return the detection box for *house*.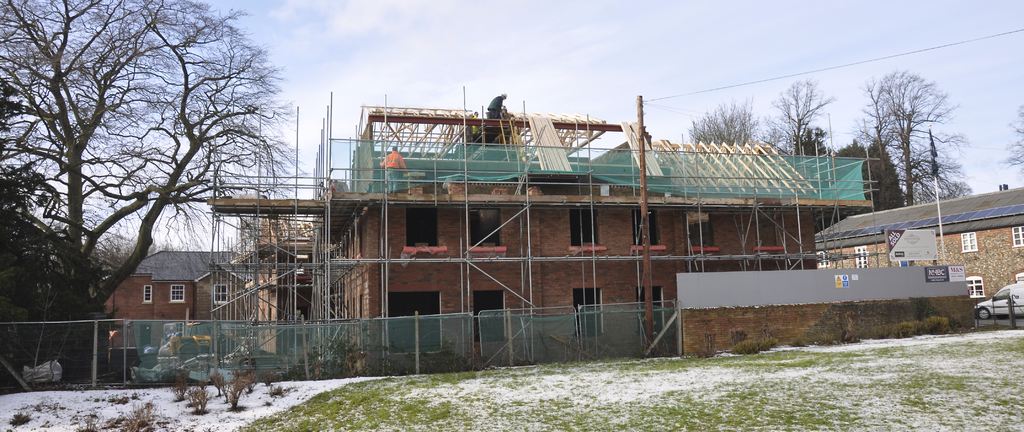
199,89,881,364.
